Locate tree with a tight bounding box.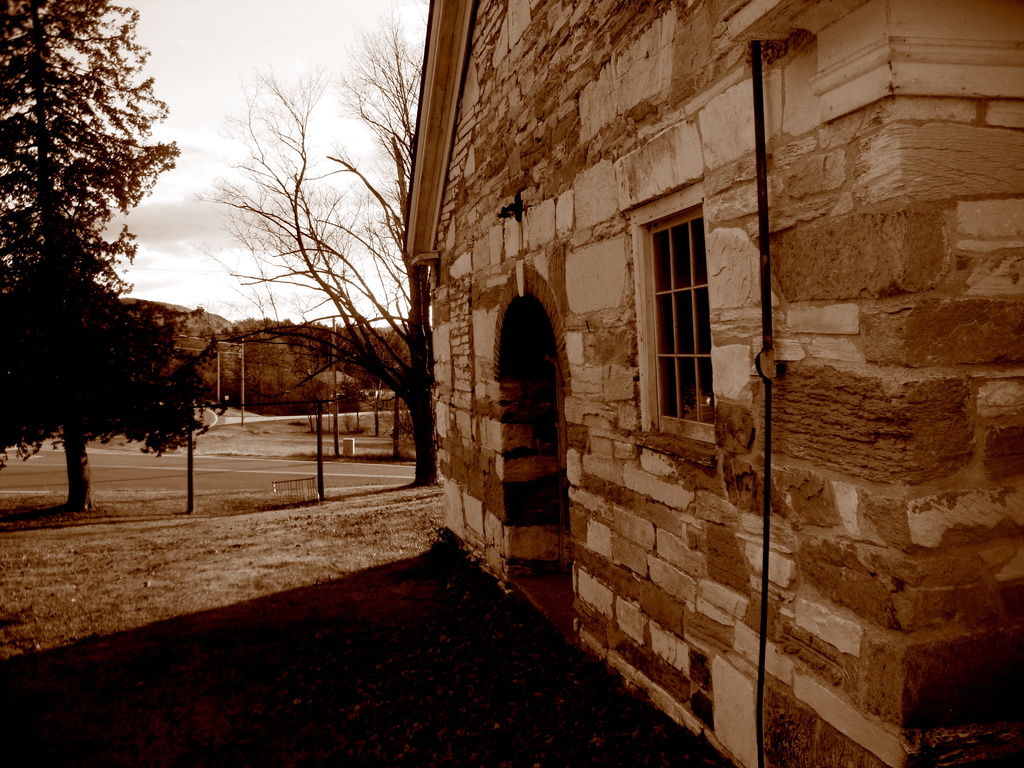
181/305/303/428.
